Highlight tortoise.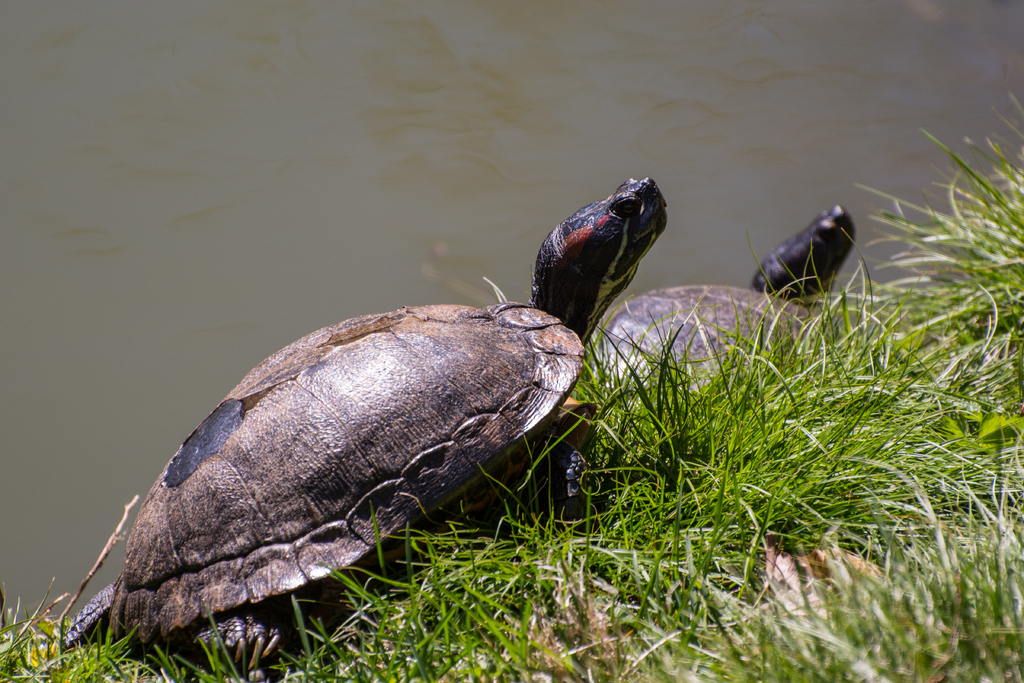
Highlighted region: (45, 174, 669, 677).
